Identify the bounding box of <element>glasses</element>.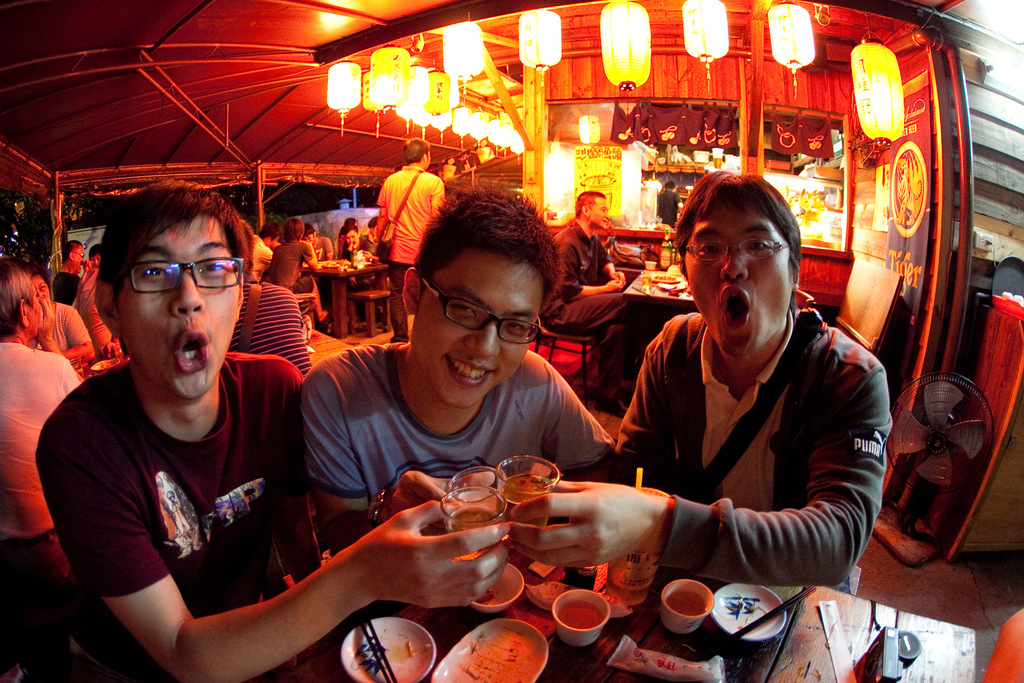
bbox=[682, 235, 788, 266].
